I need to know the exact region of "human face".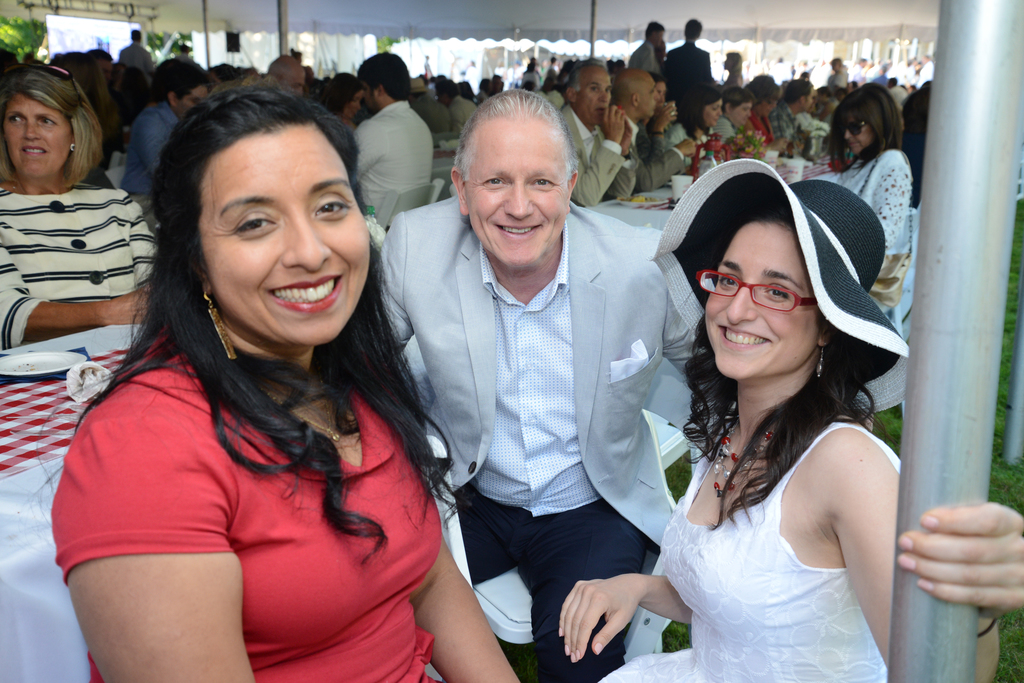
Region: (left=365, top=84, right=378, bottom=110).
